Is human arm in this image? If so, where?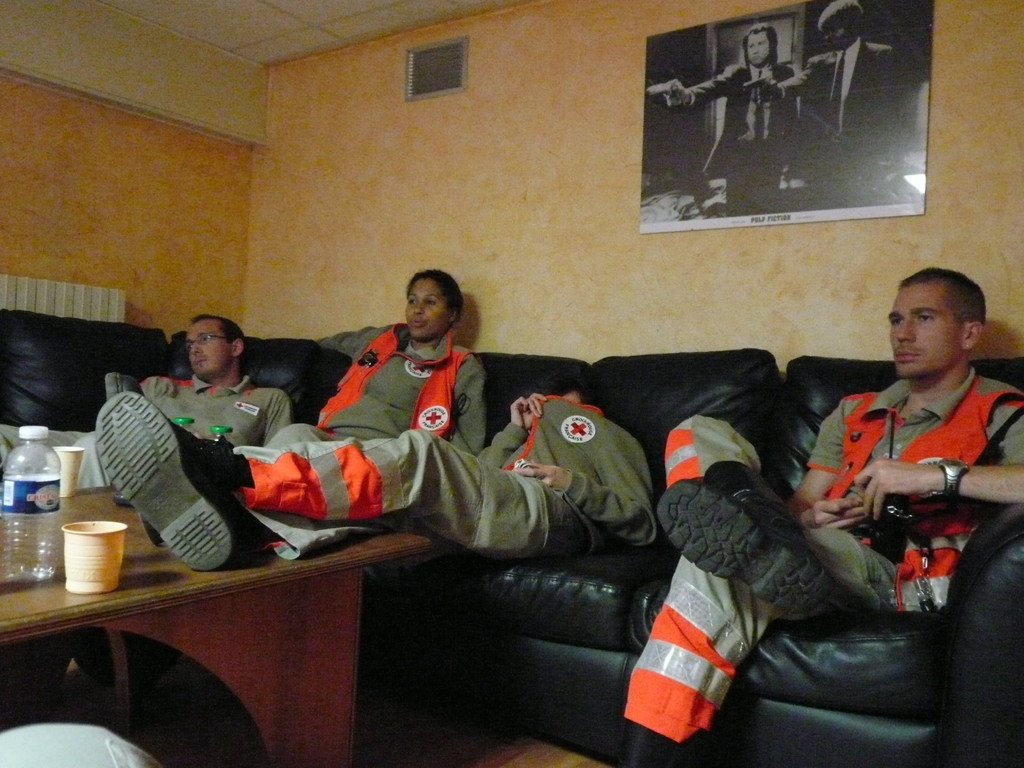
Yes, at (x1=260, y1=393, x2=292, y2=450).
